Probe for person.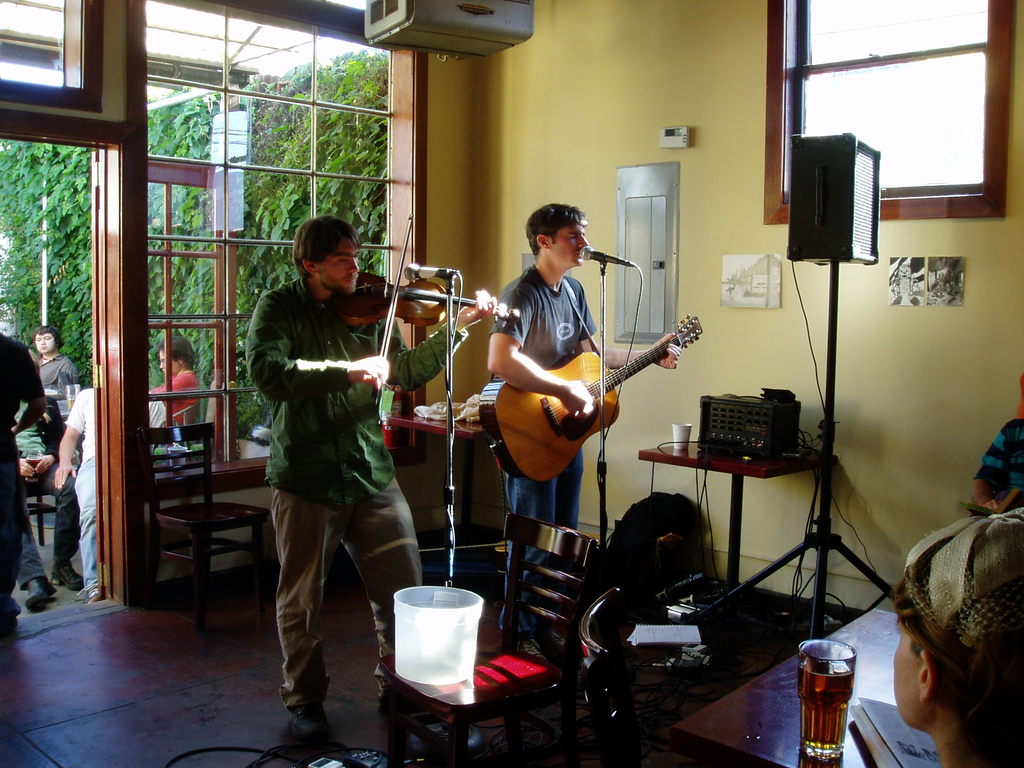
Probe result: {"left": 486, "top": 206, "right": 684, "bottom": 653}.
